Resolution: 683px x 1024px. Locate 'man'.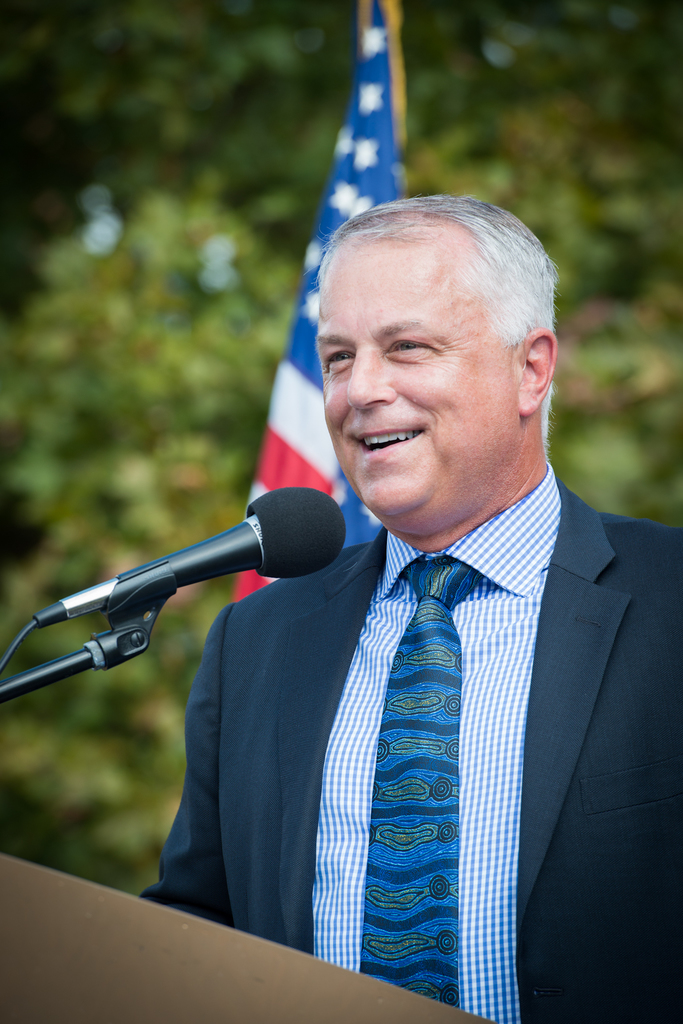
129,168,682,1023.
